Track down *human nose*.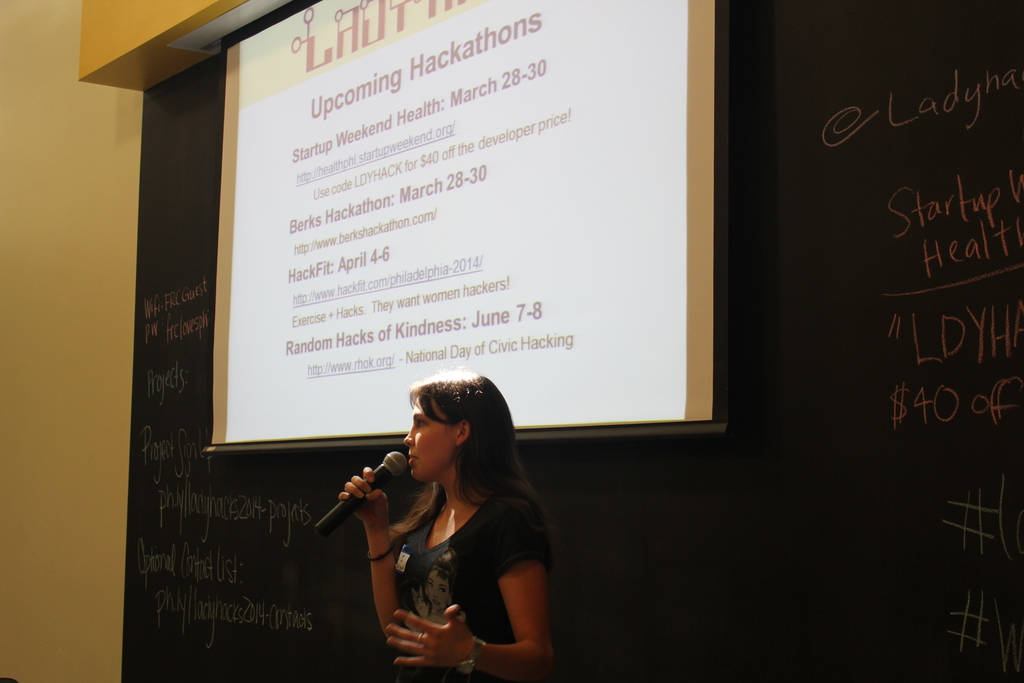
Tracked to left=405, top=423, right=414, bottom=443.
